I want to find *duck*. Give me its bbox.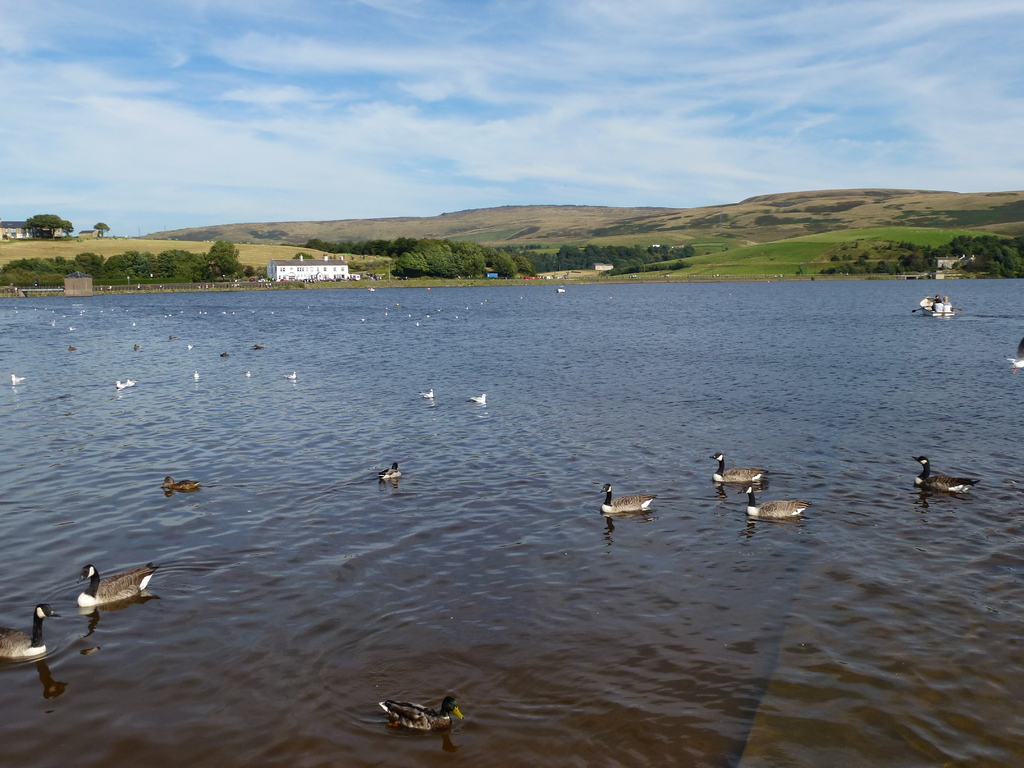
<bbox>920, 297, 962, 321</bbox>.
